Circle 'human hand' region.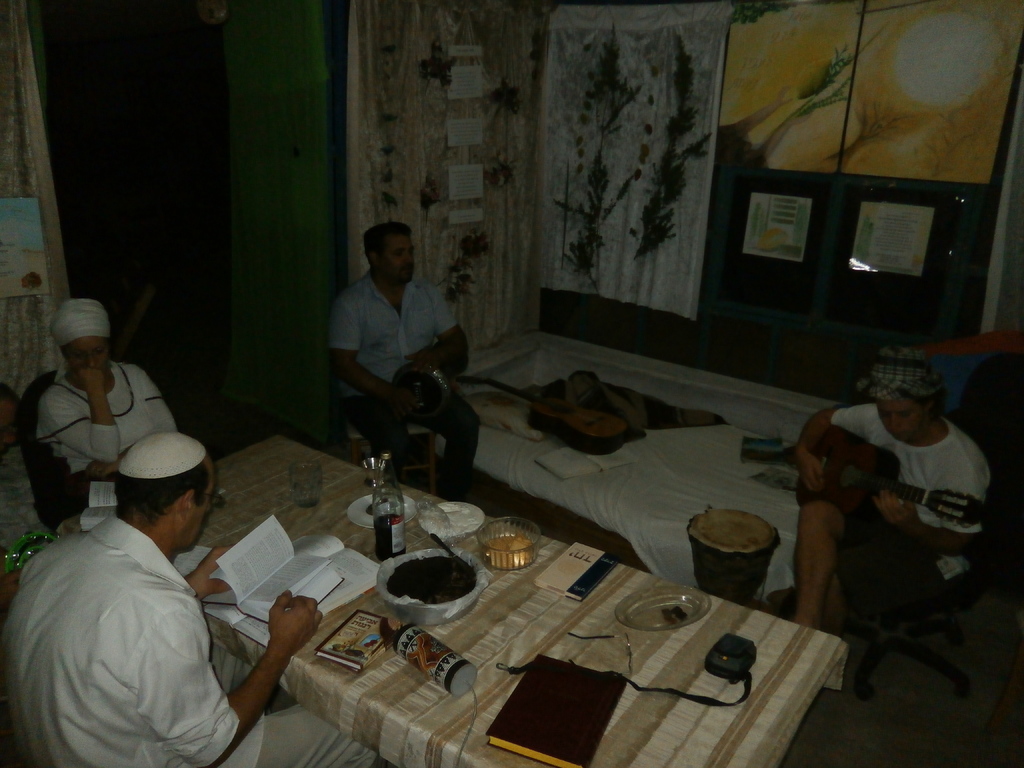
Region: x1=797, y1=457, x2=831, y2=494.
